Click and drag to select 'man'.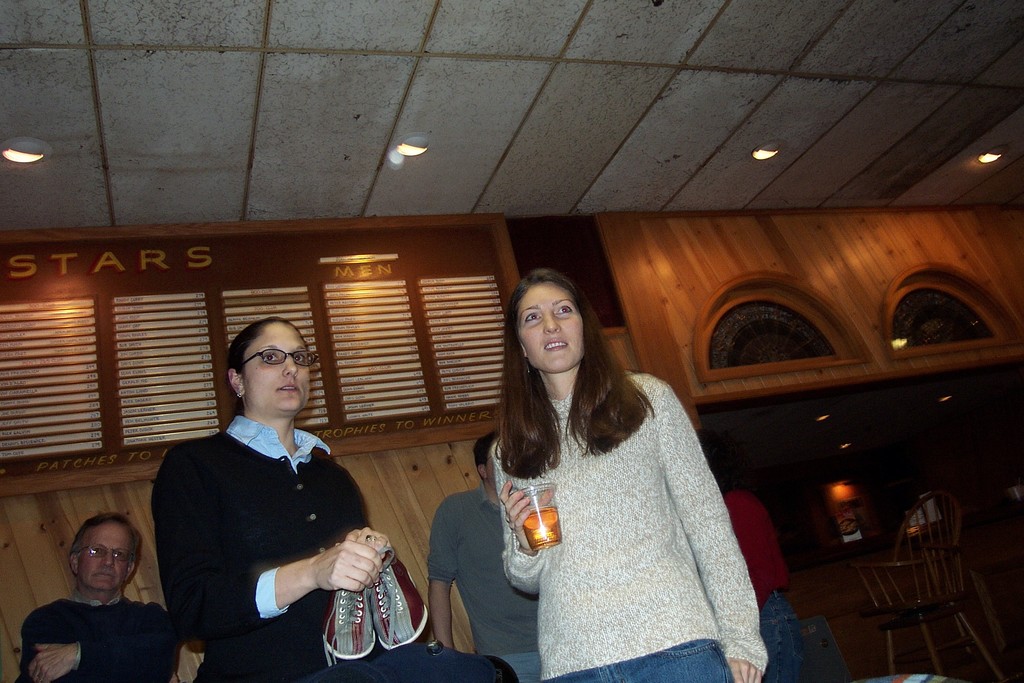
Selection: {"x1": 17, "y1": 510, "x2": 181, "y2": 682}.
